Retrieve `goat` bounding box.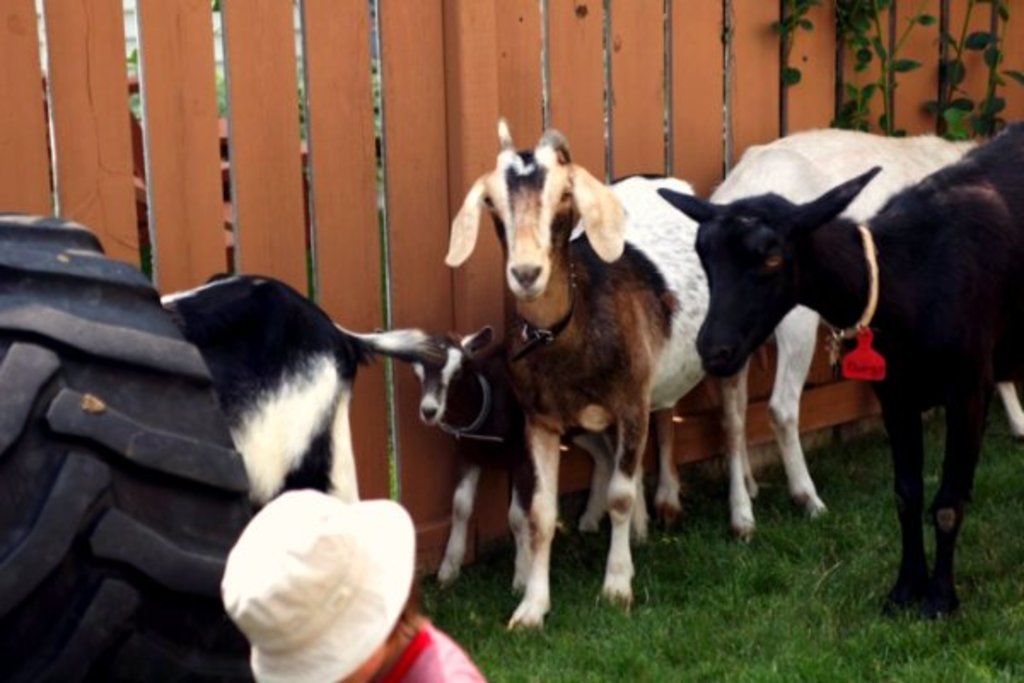
Bounding box: 647/116/1022/623.
